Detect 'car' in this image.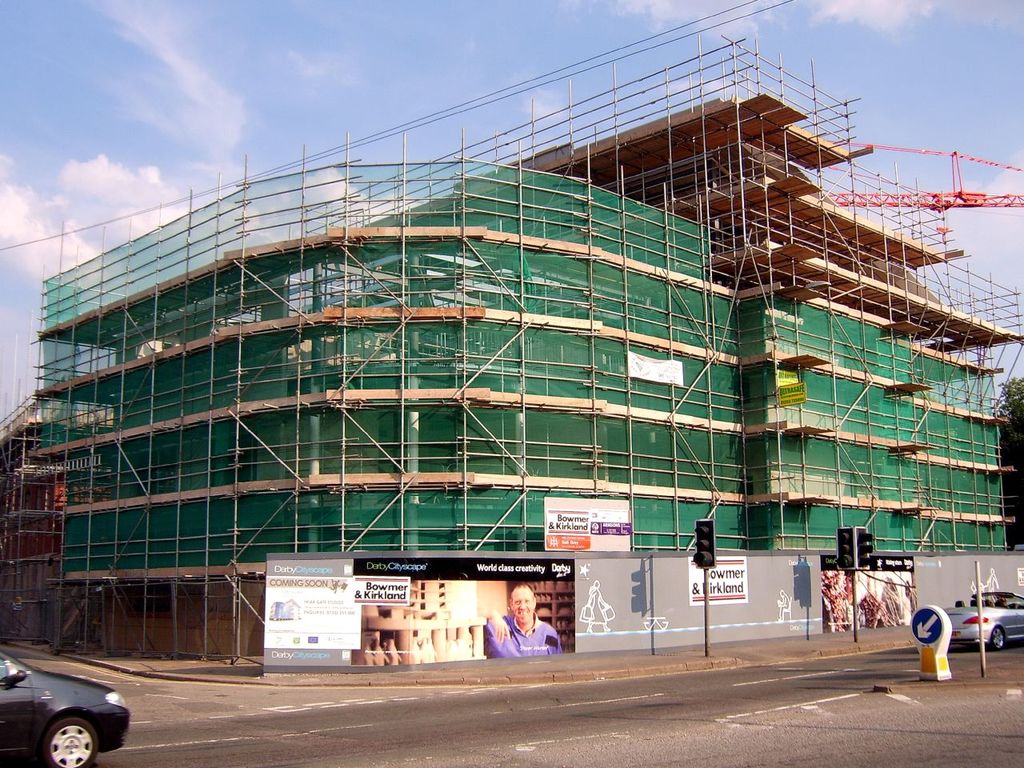
Detection: (939, 587, 1023, 650).
